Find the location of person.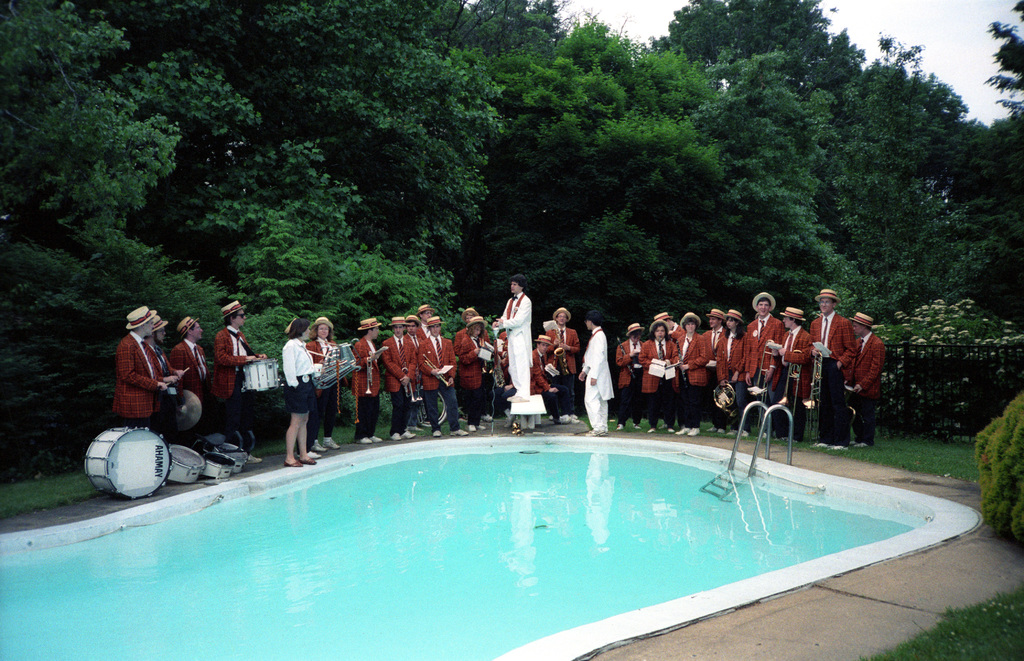
Location: (x1=776, y1=322, x2=813, y2=433).
